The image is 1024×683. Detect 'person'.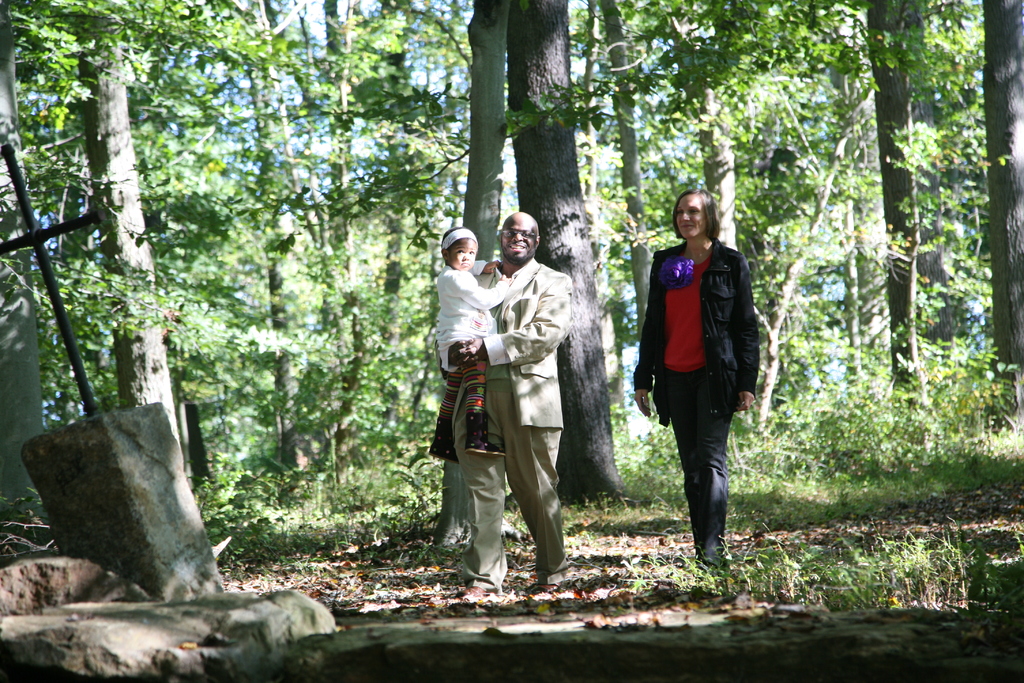
Detection: (x1=628, y1=190, x2=762, y2=573).
